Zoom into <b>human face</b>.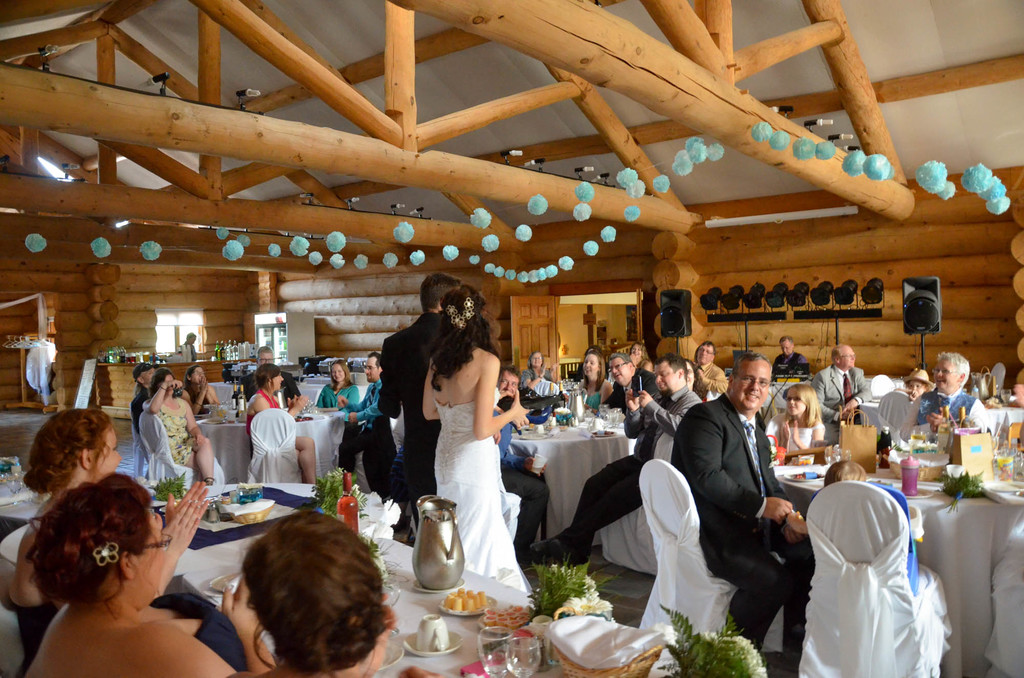
Zoom target: bbox=(659, 360, 683, 395).
